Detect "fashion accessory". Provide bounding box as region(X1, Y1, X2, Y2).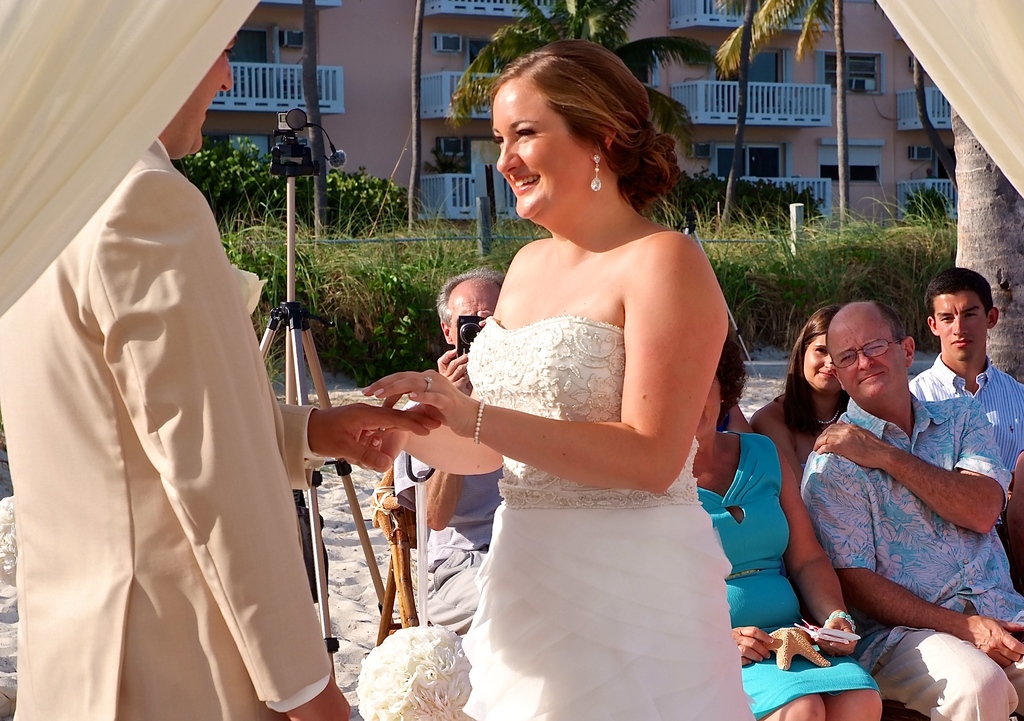
region(591, 150, 605, 195).
